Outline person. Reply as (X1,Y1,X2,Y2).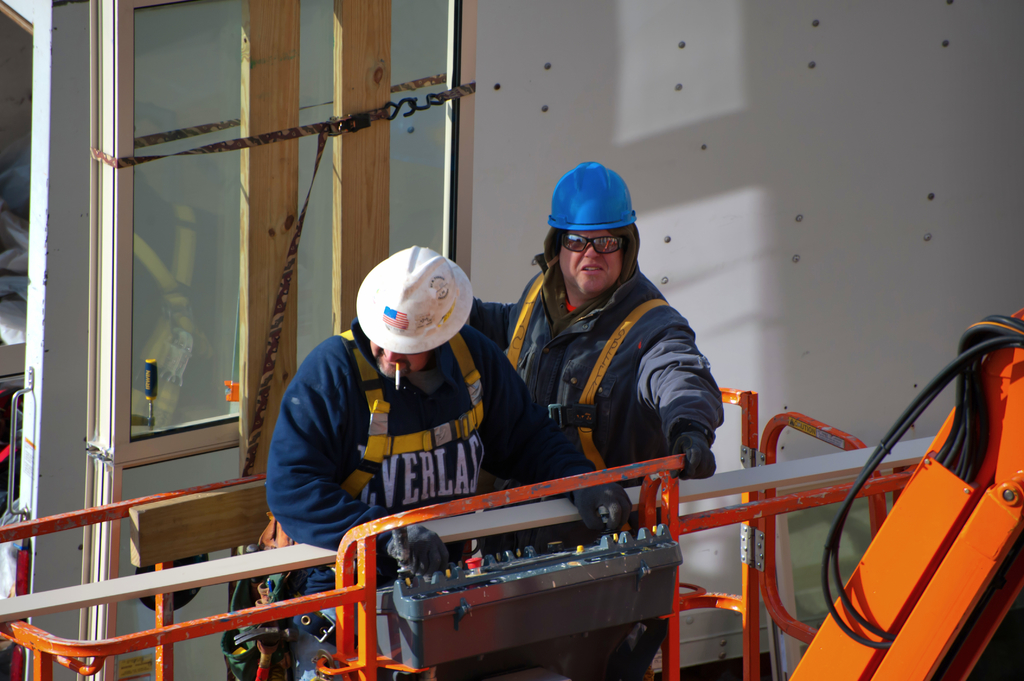
(467,159,725,488).
